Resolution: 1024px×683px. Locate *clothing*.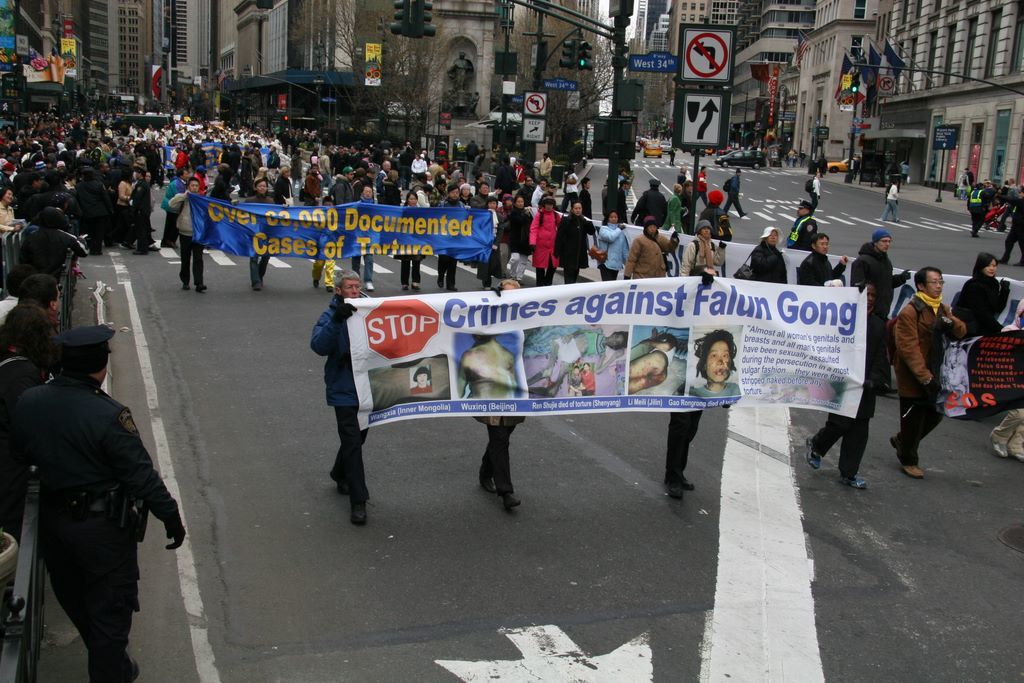
pyautogui.locateOnScreen(678, 243, 730, 282).
